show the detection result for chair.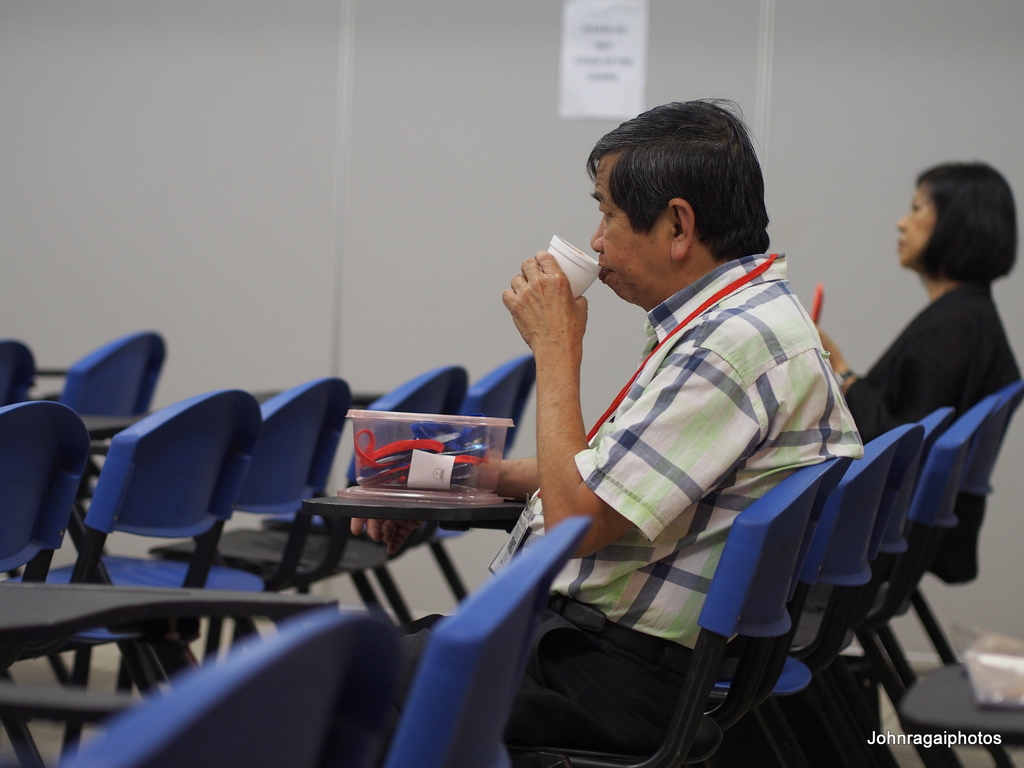
(70,331,170,417).
